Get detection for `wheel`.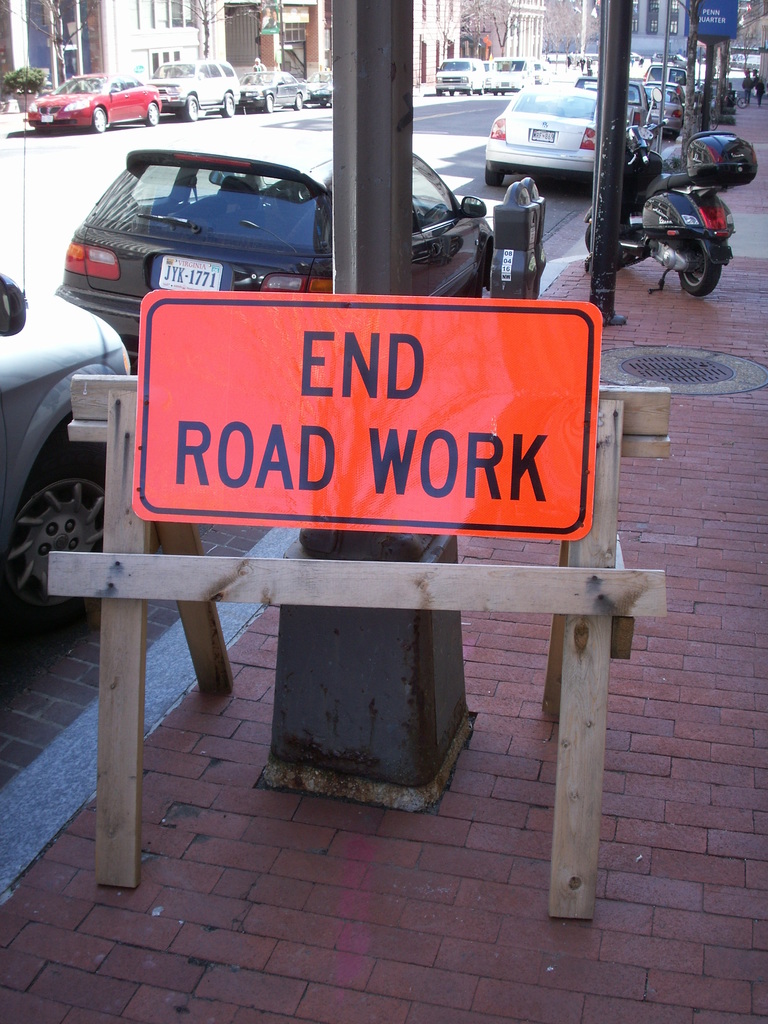
Detection: locate(263, 179, 307, 211).
